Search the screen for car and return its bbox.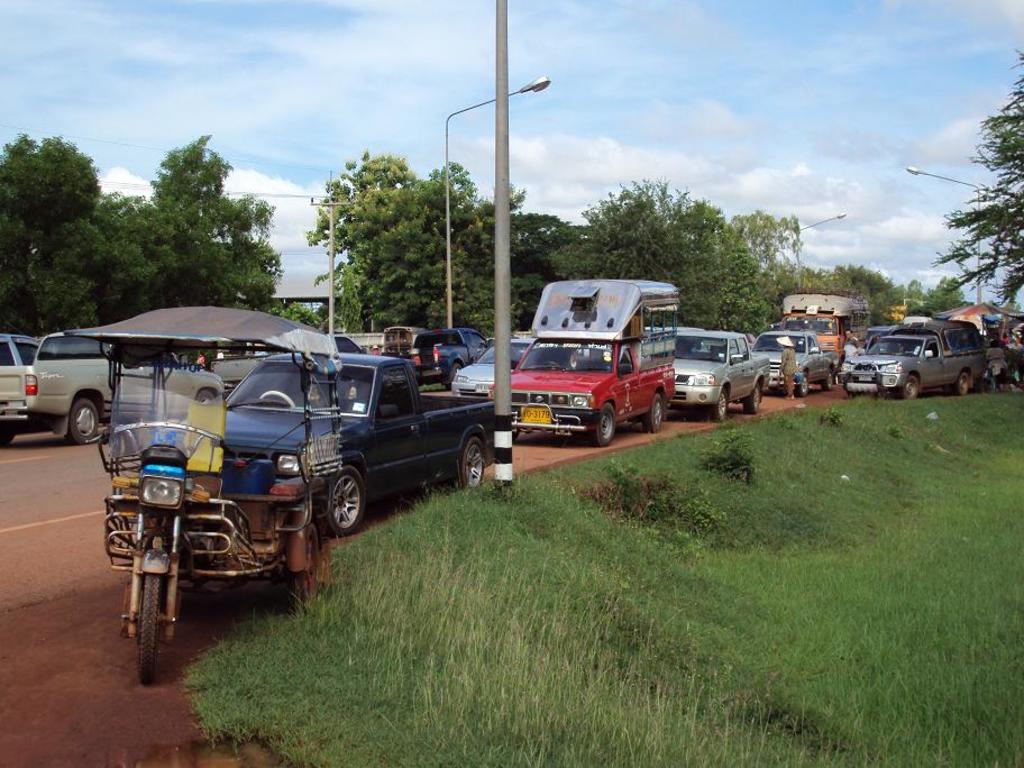
Found: {"x1": 449, "y1": 337, "x2": 534, "y2": 399}.
